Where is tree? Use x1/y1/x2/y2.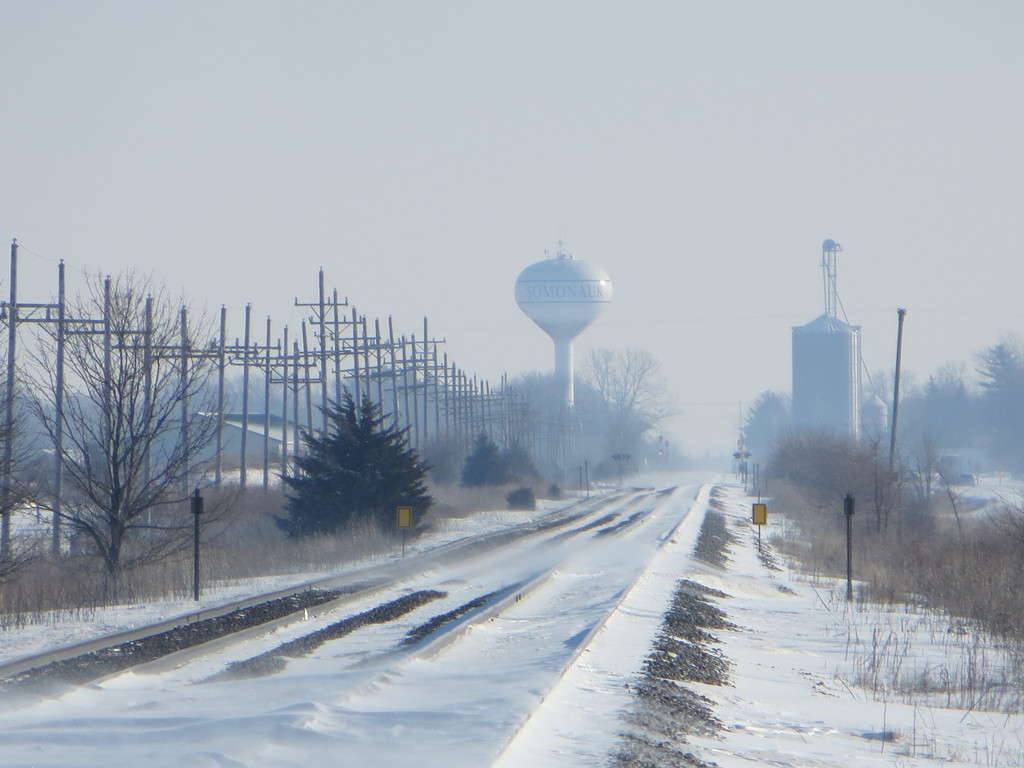
270/378/431/561.
